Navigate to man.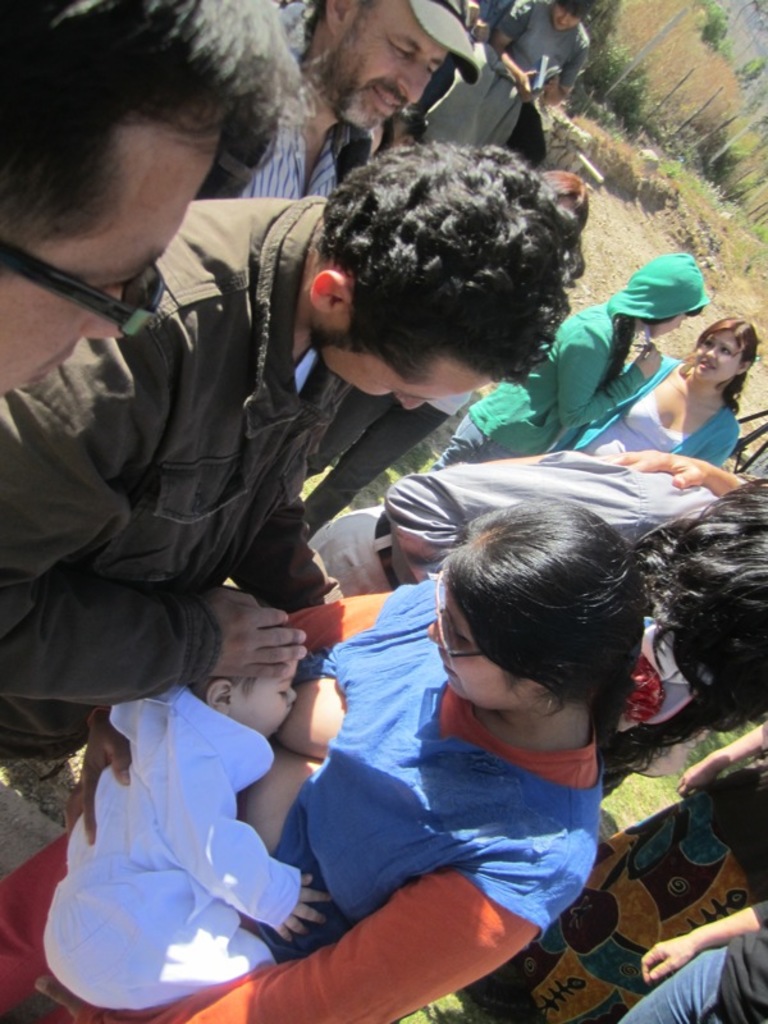
Navigation target: rect(0, 0, 332, 396).
